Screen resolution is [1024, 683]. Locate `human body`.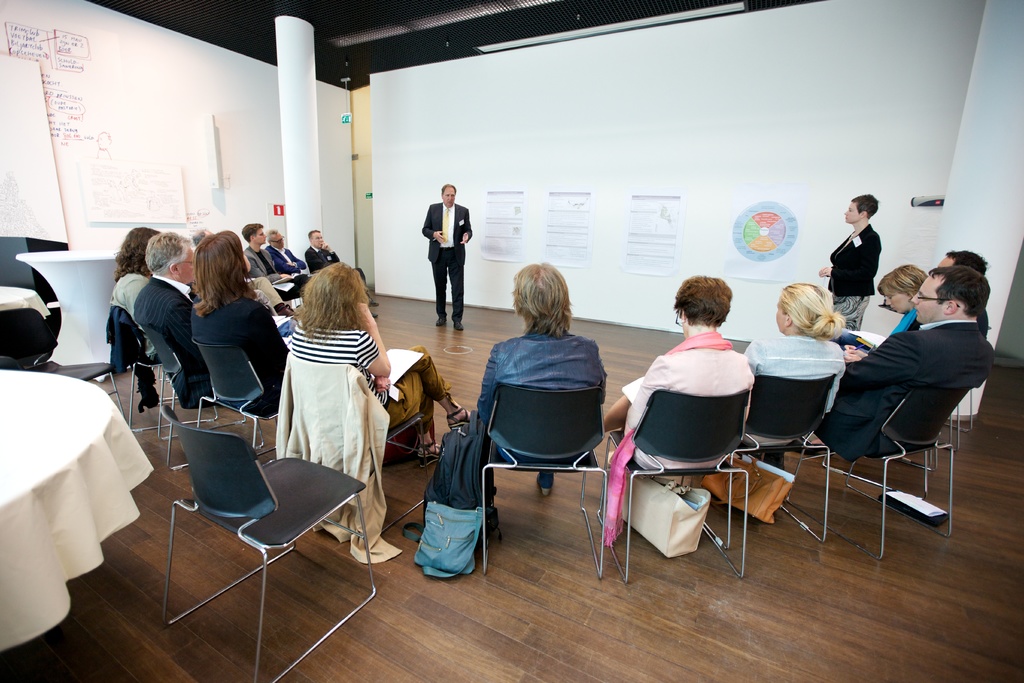
bbox(415, 184, 474, 336).
